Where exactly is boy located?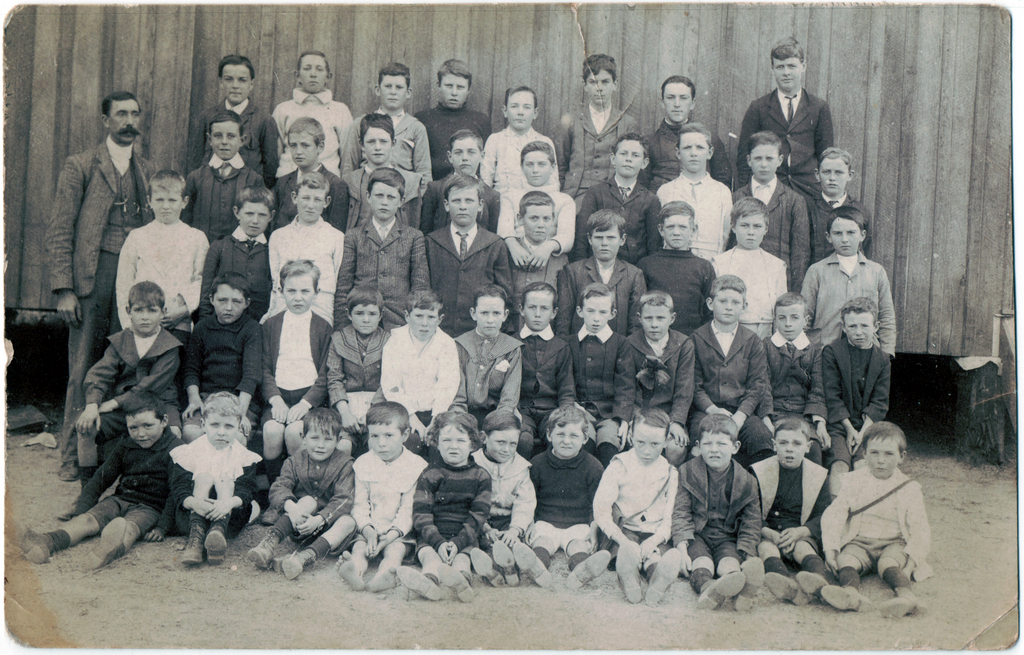
Its bounding box is bbox=(819, 296, 894, 502).
